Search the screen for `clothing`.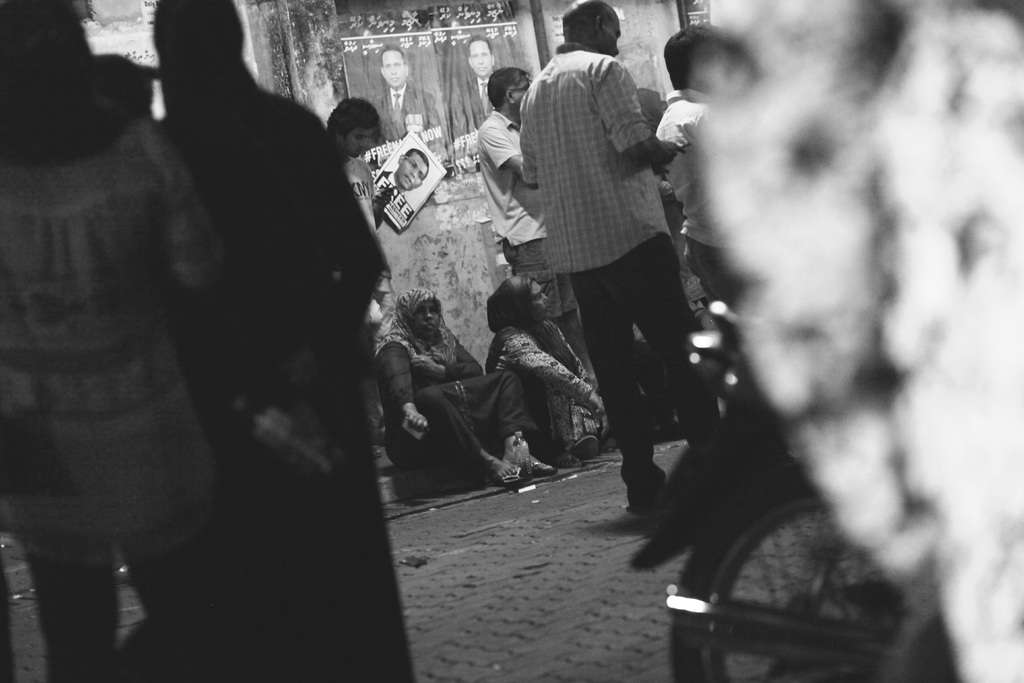
Found at rect(0, 117, 235, 682).
